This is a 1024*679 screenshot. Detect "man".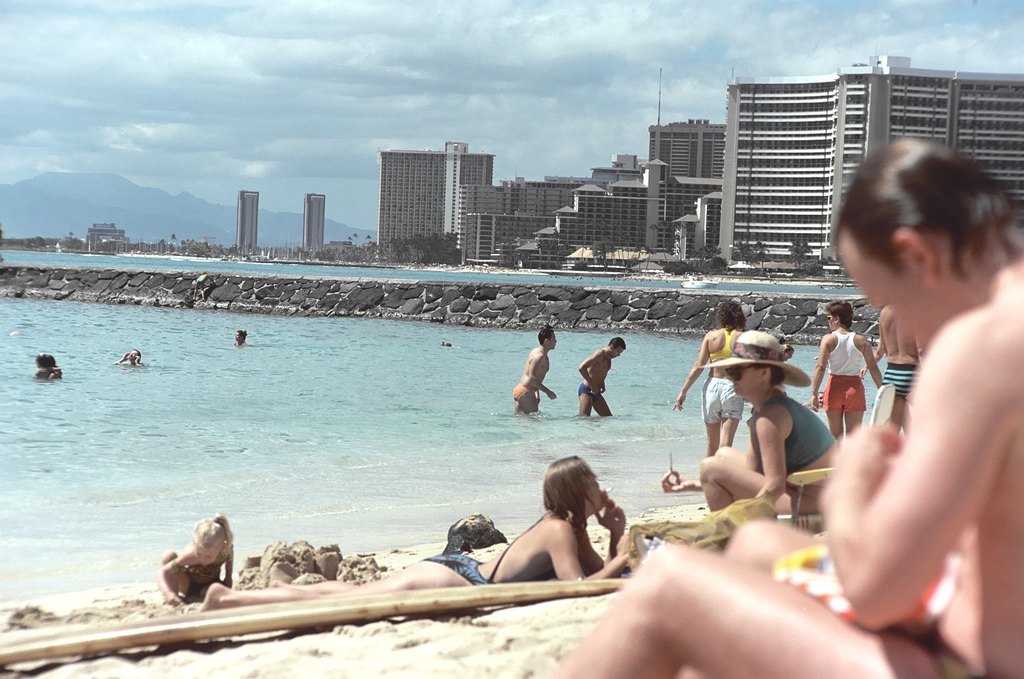
select_region(570, 331, 631, 424).
